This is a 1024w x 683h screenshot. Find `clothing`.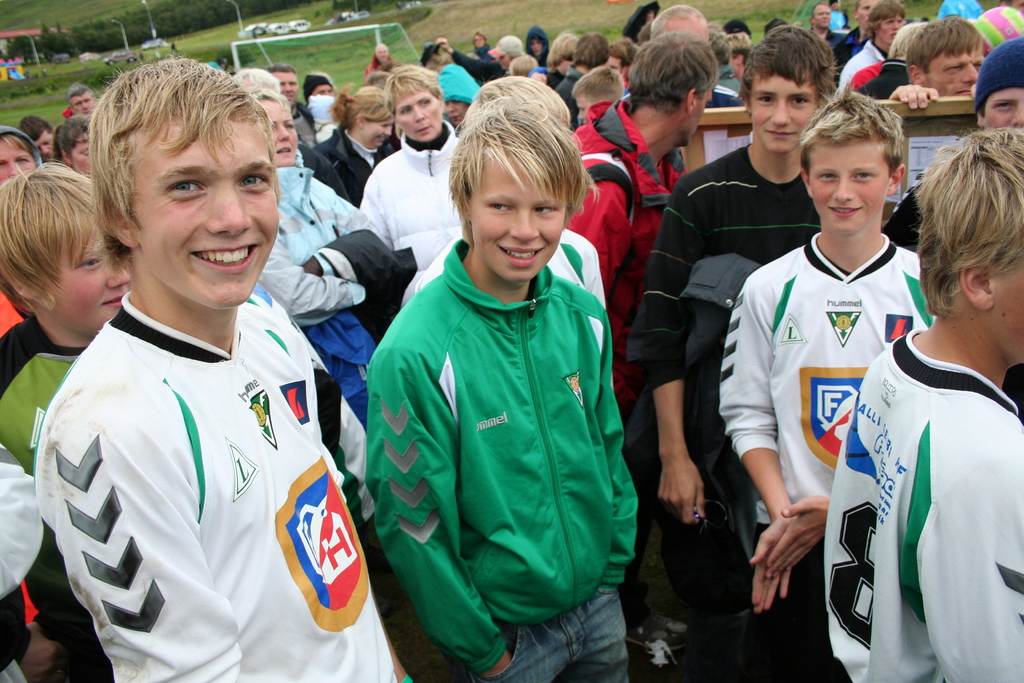
Bounding box: 561/89/694/459.
